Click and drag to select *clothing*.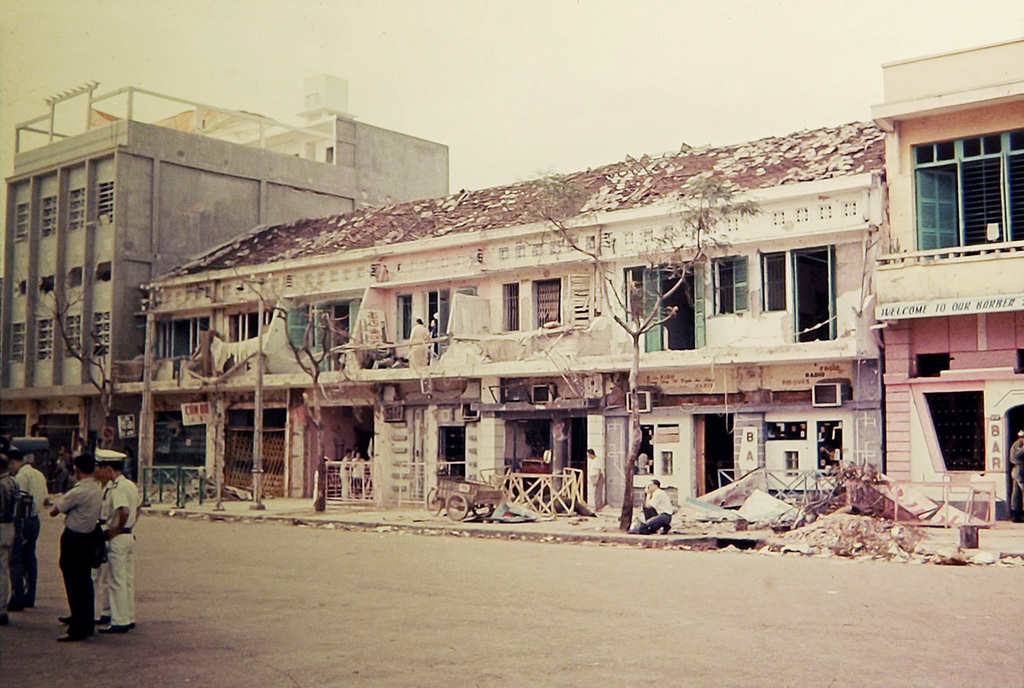
Selection: [x1=49, y1=474, x2=98, y2=645].
